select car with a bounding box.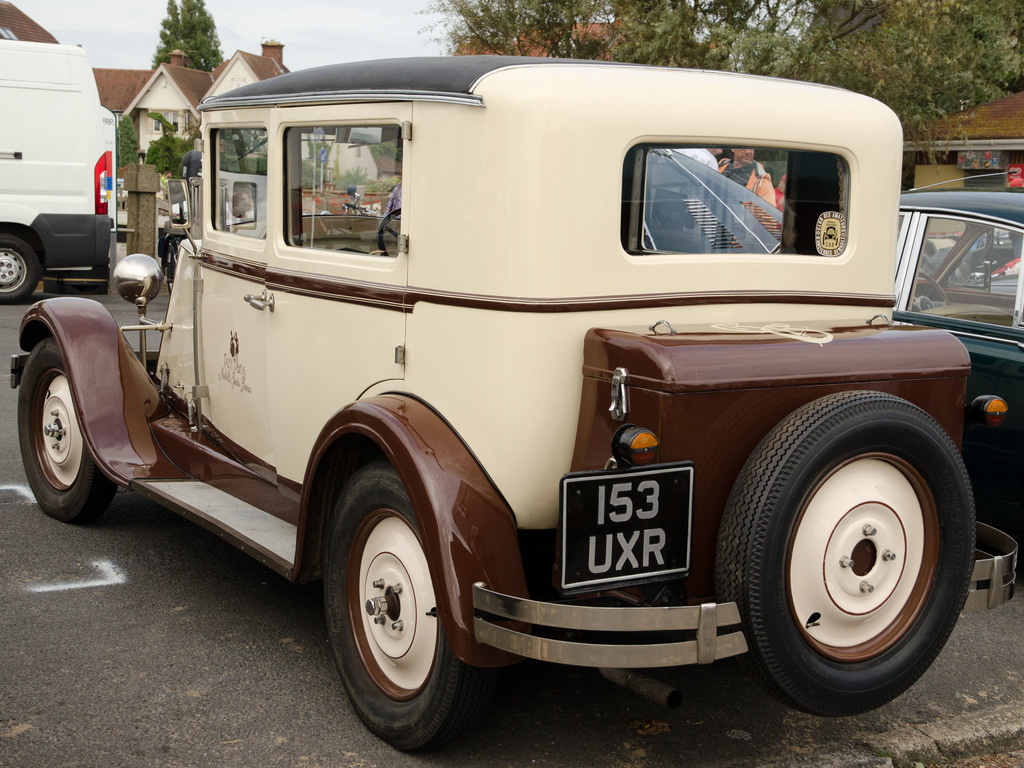
BBox(643, 149, 1023, 542).
